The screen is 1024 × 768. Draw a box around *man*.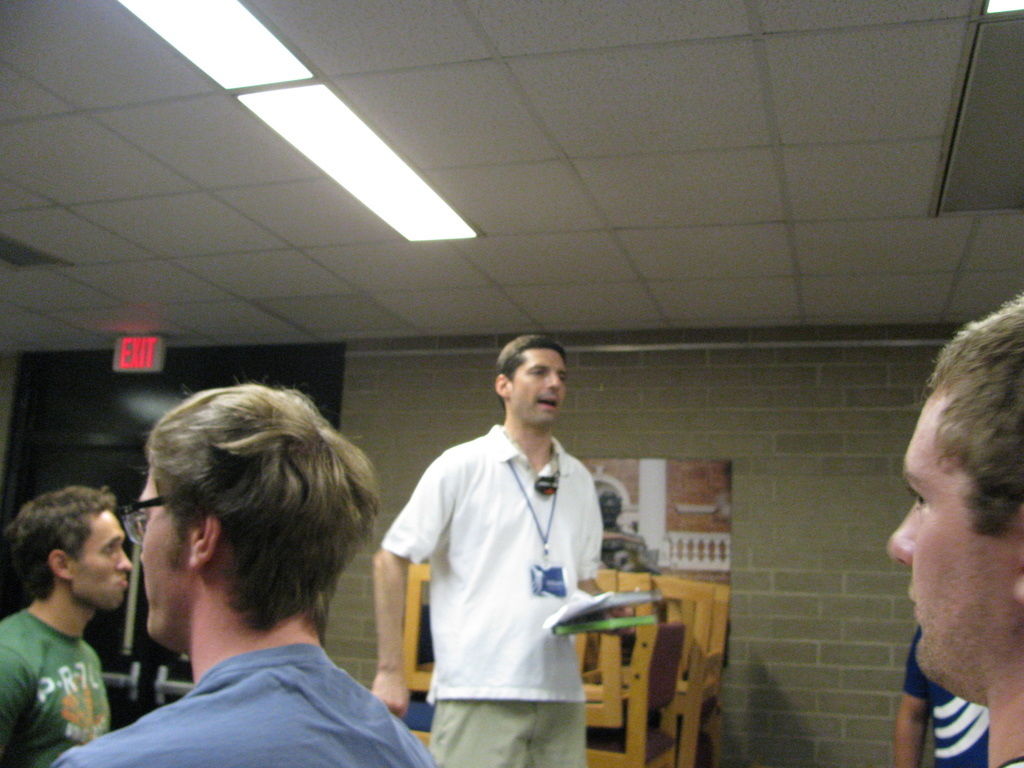
884,295,1023,767.
